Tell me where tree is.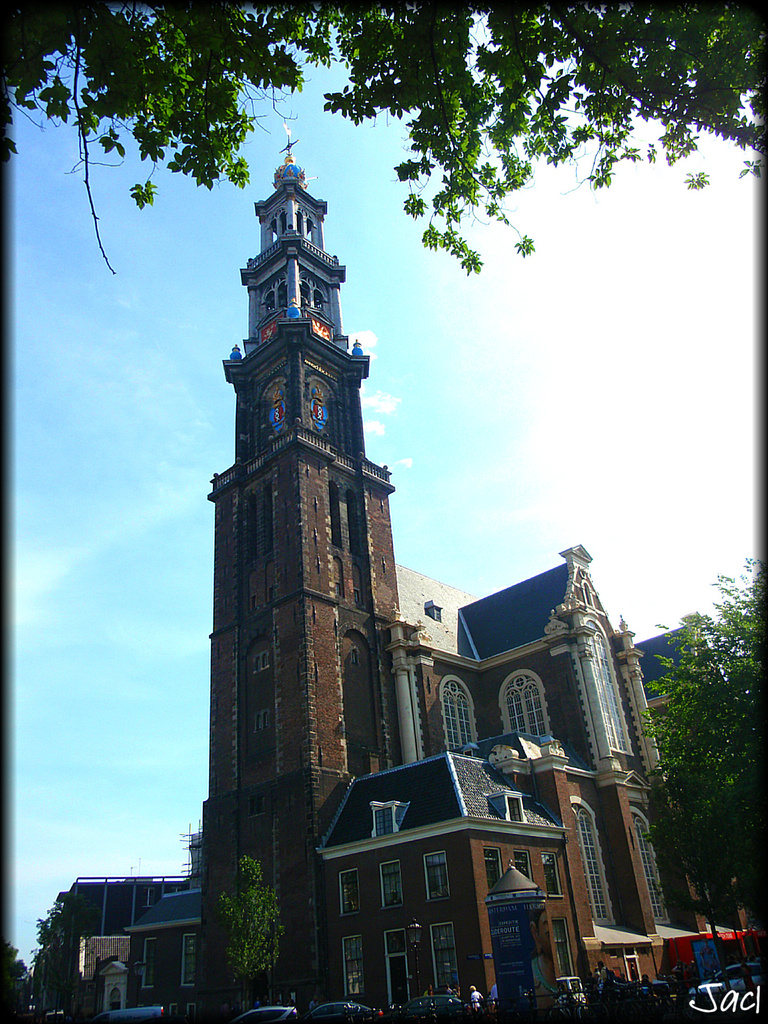
tree is at bbox=(28, 895, 77, 1010).
